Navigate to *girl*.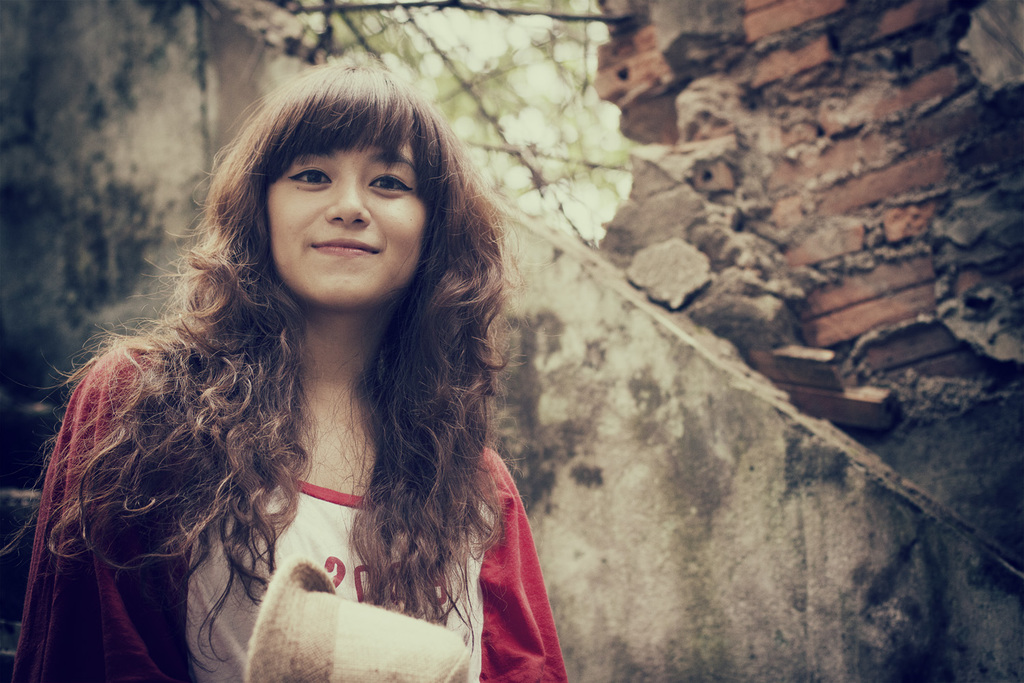
Navigation target: region(0, 57, 570, 682).
